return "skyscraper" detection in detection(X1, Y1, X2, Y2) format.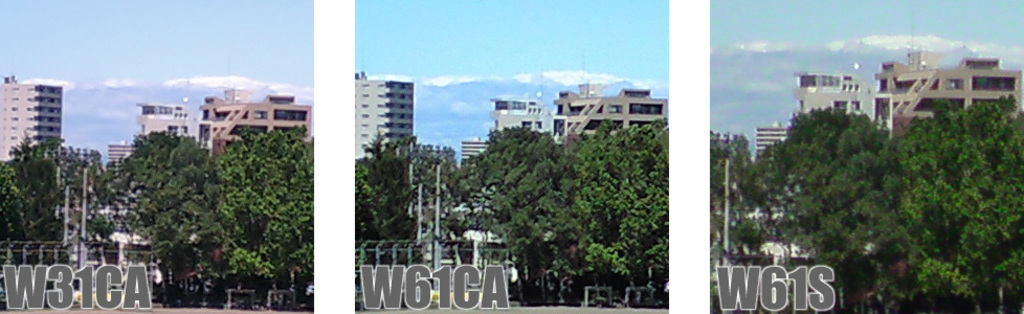
detection(352, 80, 413, 162).
